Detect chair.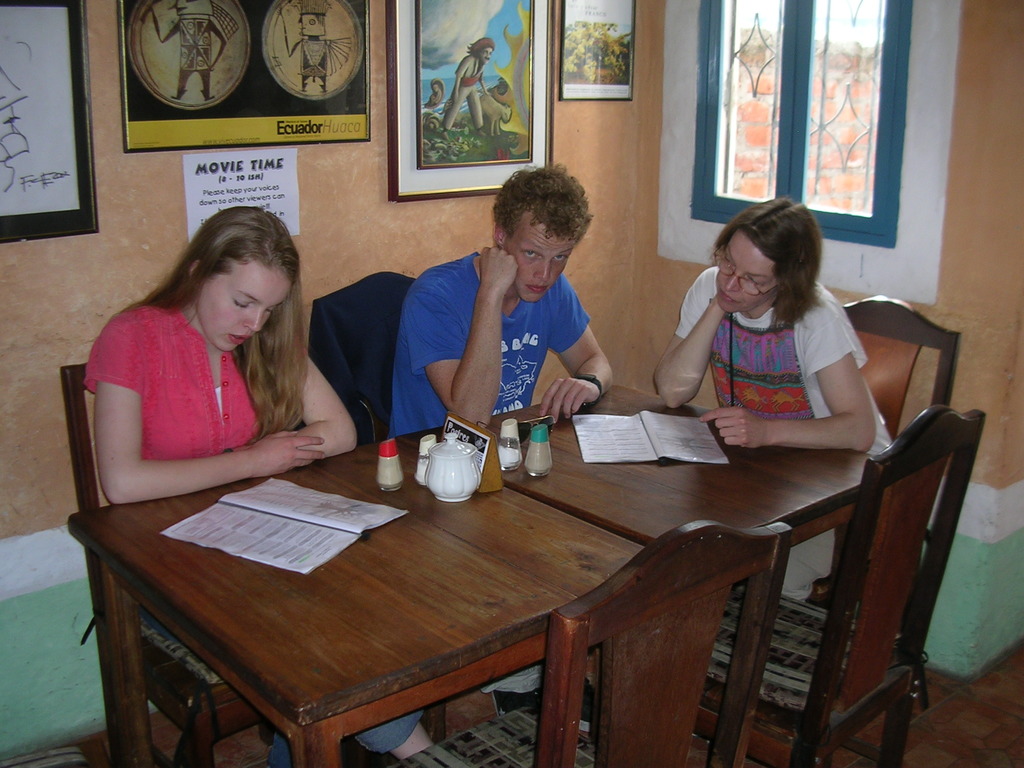
Detected at box=[393, 511, 791, 767].
